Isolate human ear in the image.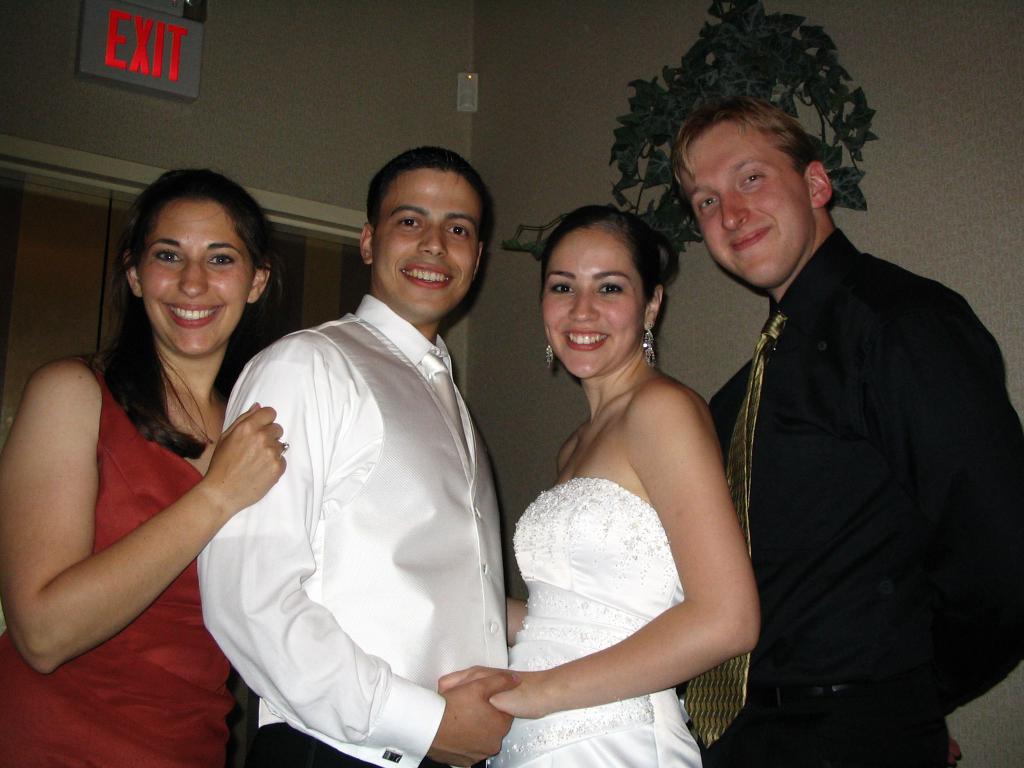
Isolated region: left=356, top=225, right=369, bottom=264.
